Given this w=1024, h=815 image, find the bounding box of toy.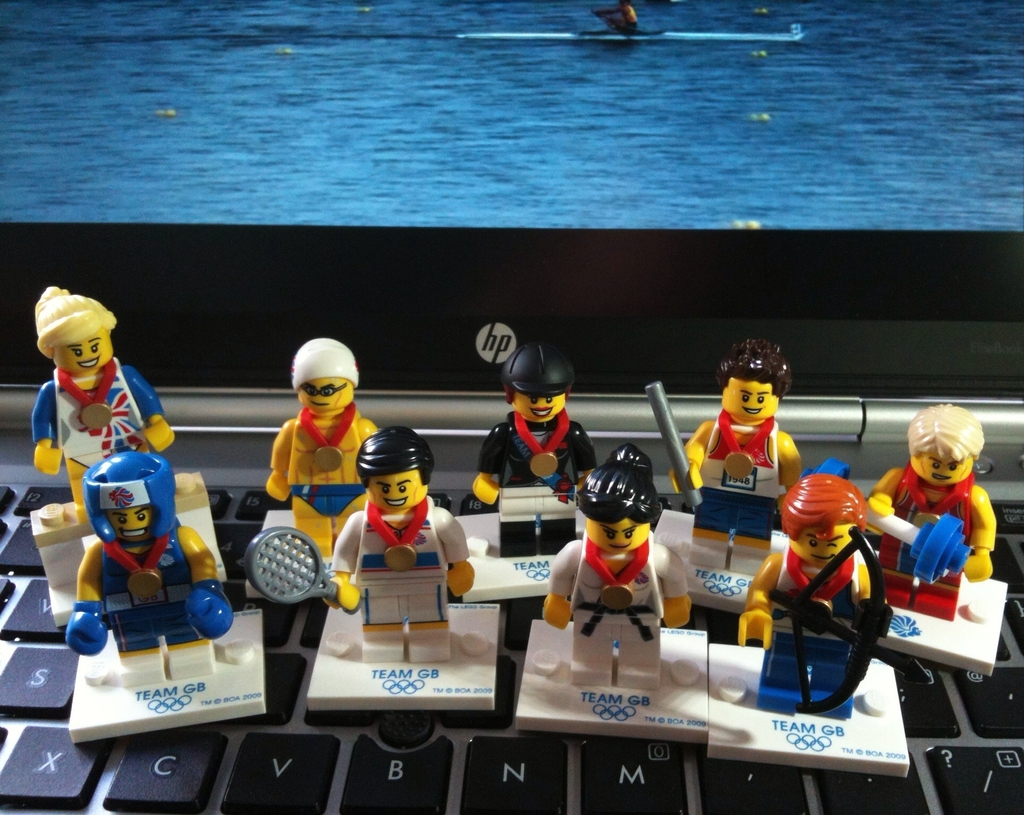
x1=681 y1=340 x2=810 y2=542.
